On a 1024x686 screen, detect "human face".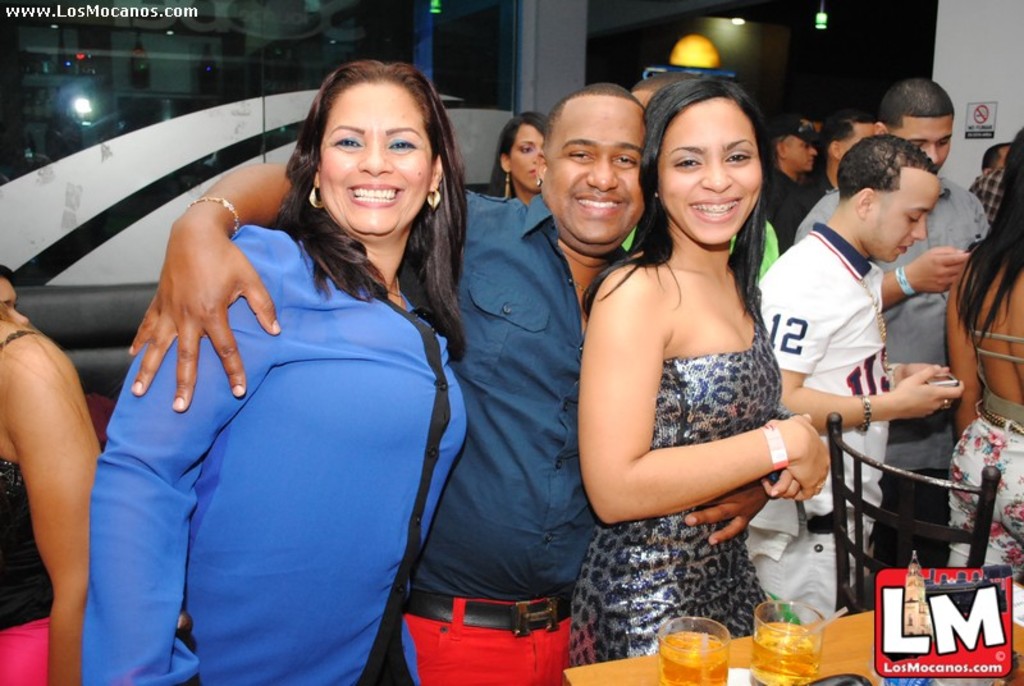
(x1=315, y1=84, x2=433, y2=237).
